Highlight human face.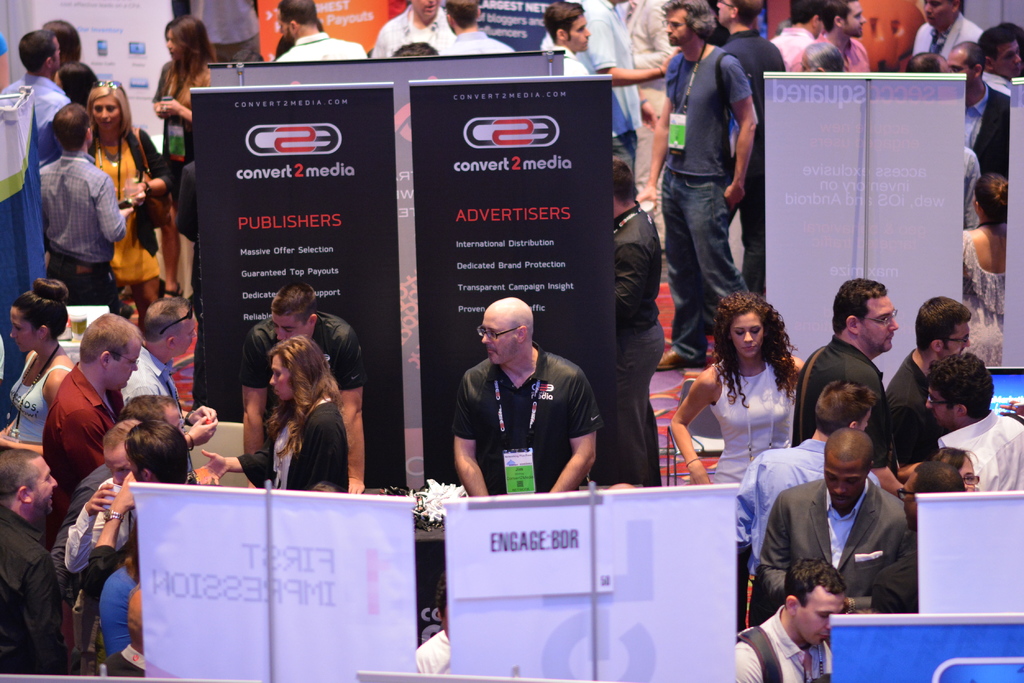
Highlighted region: select_region(9, 309, 38, 353).
